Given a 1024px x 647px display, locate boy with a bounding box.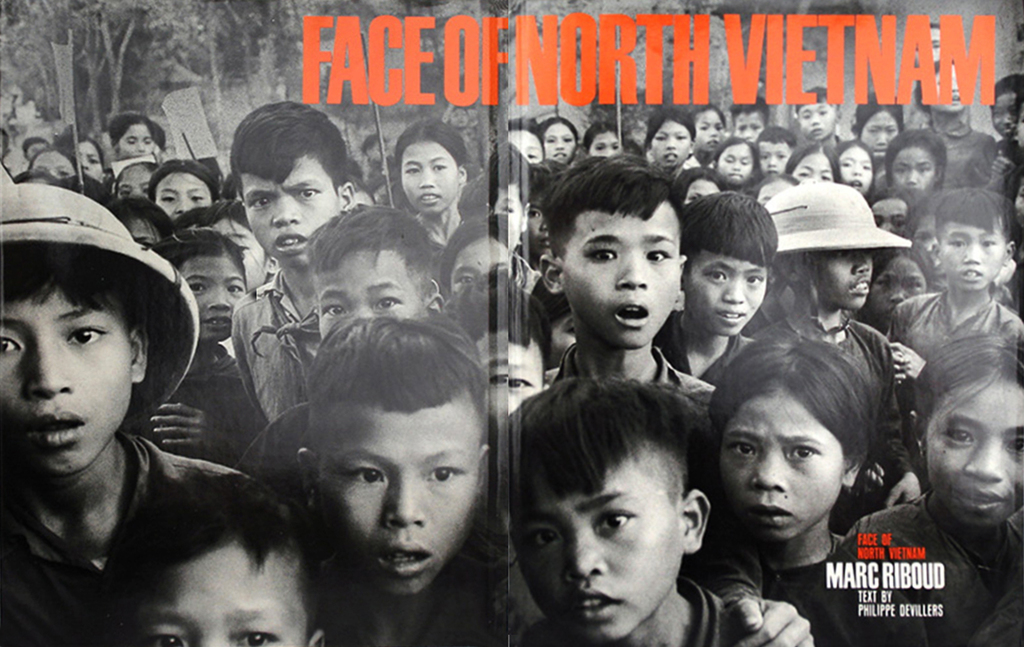
Located: detection(9, 132, 51, 185).
